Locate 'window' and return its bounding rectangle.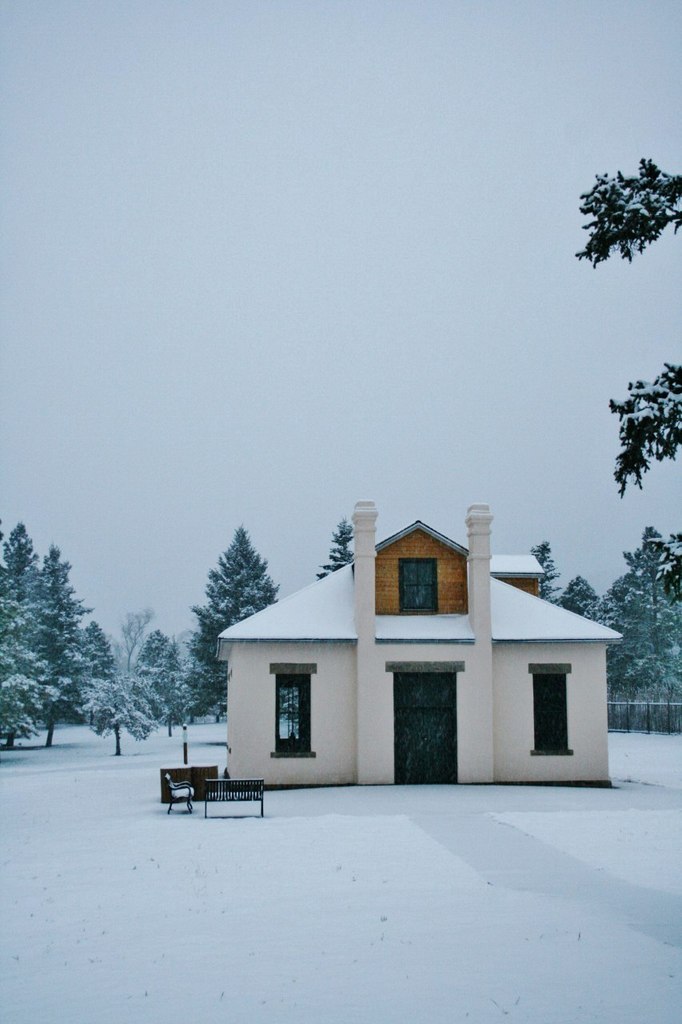
(left=532, top=666, right=577, bottom=753).
